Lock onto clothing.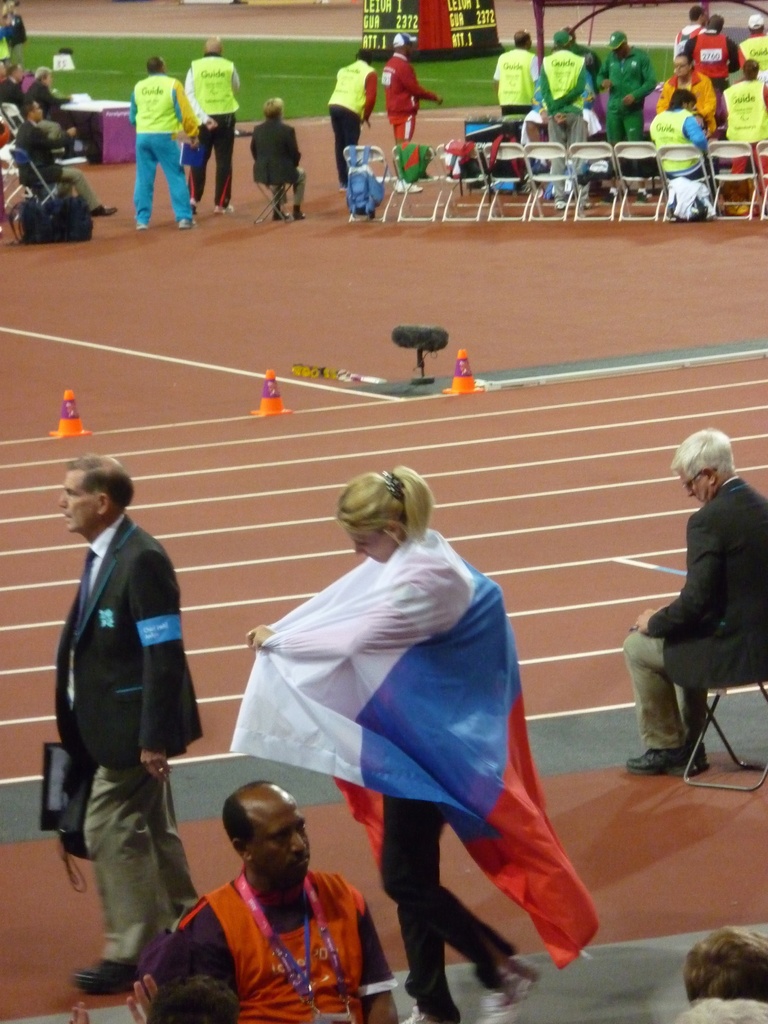
Locked: Rect(620, 465, 767, 754).
